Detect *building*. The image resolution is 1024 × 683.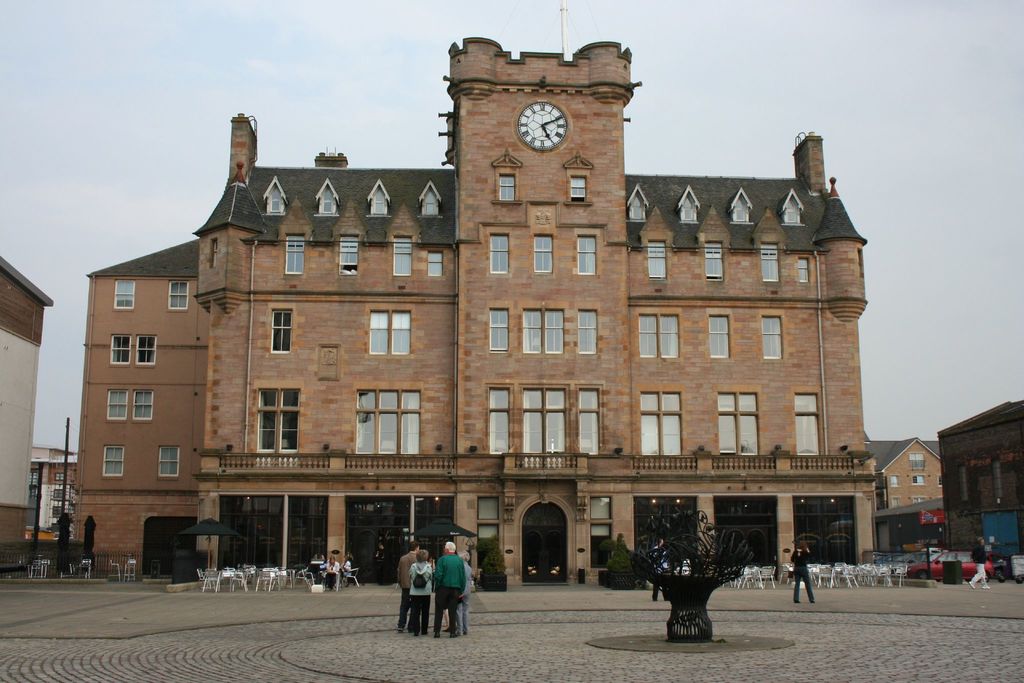
l=26, t=442, r=79, b=537.
